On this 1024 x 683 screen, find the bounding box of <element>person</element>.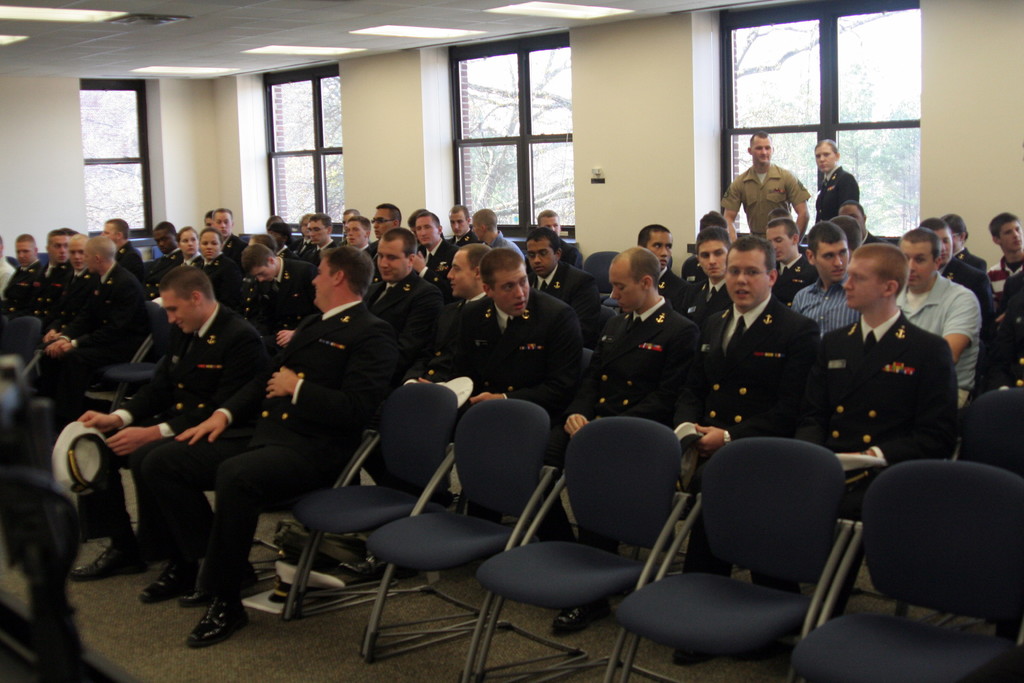
Bounding box: [x1=788, y1=218, x2=862, y2=348].
